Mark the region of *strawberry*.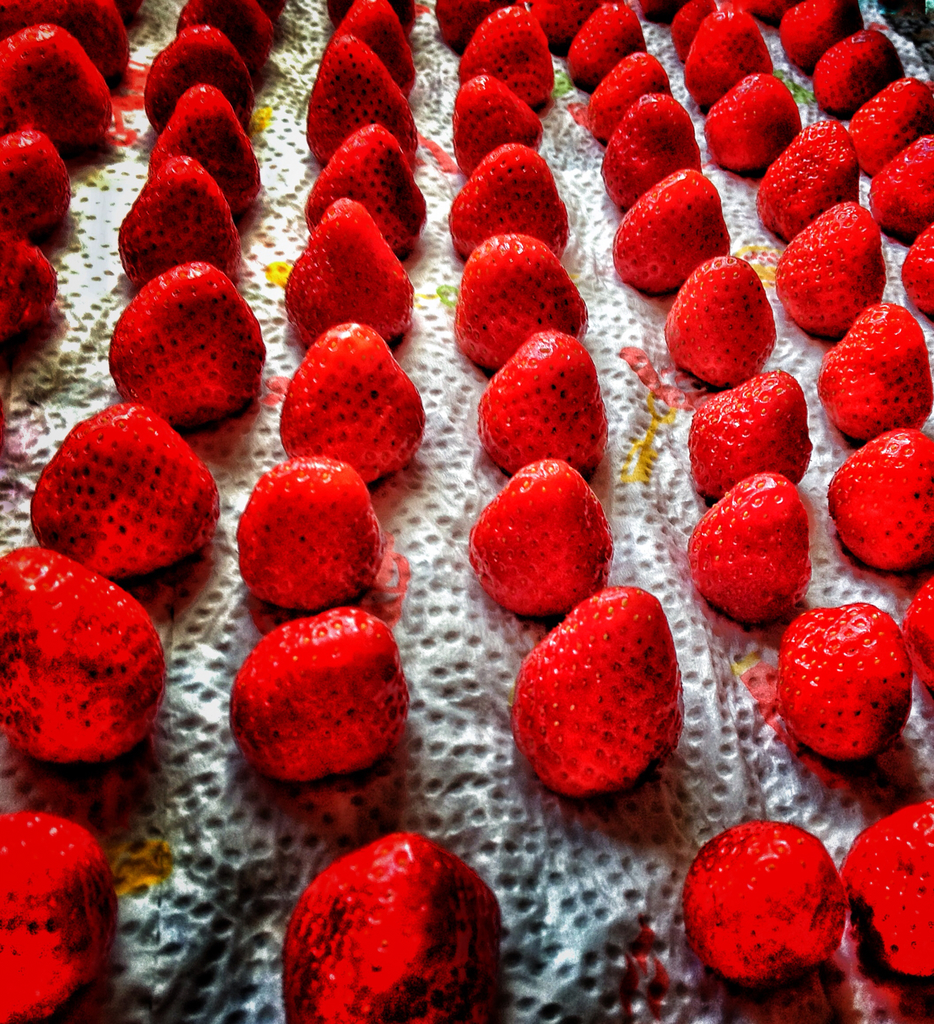
Region: crop(228, 605, 414, 780).
